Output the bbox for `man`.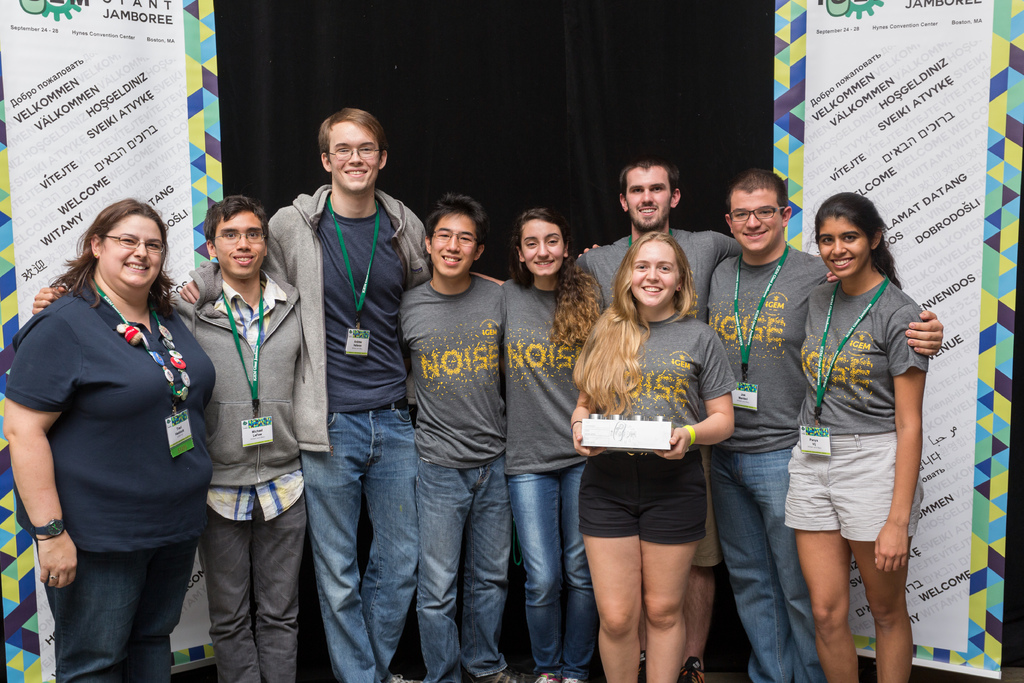
<box>699,167,944,682</box>.
